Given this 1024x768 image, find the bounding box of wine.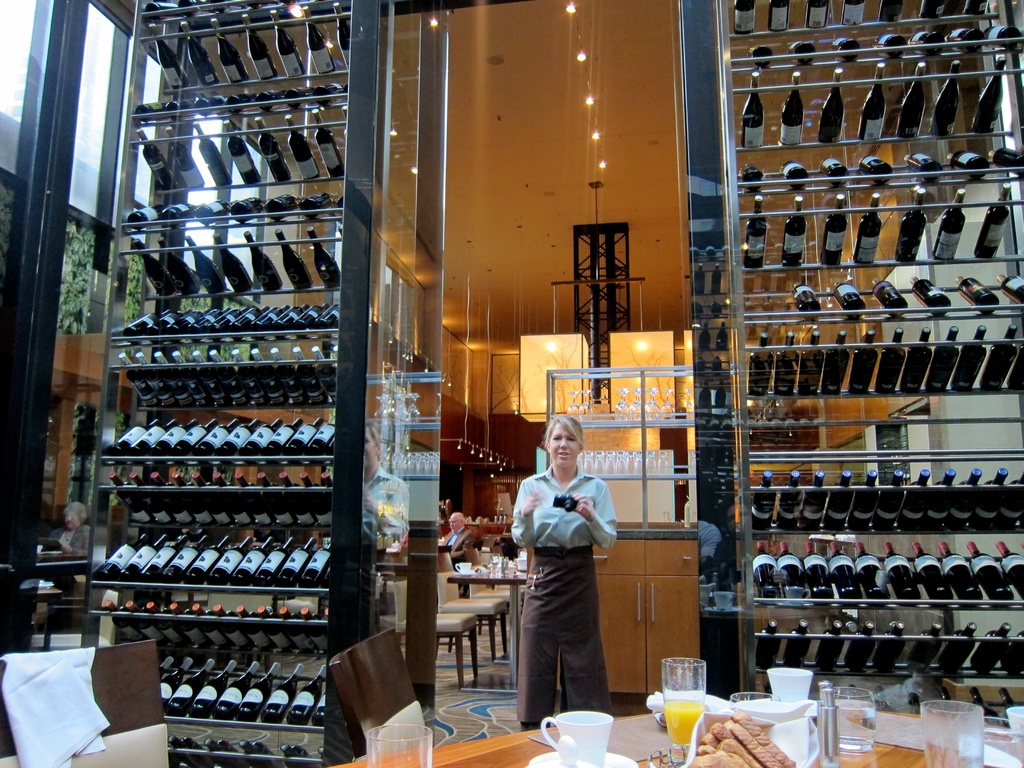
select_region(252, 307, 287, 337).
